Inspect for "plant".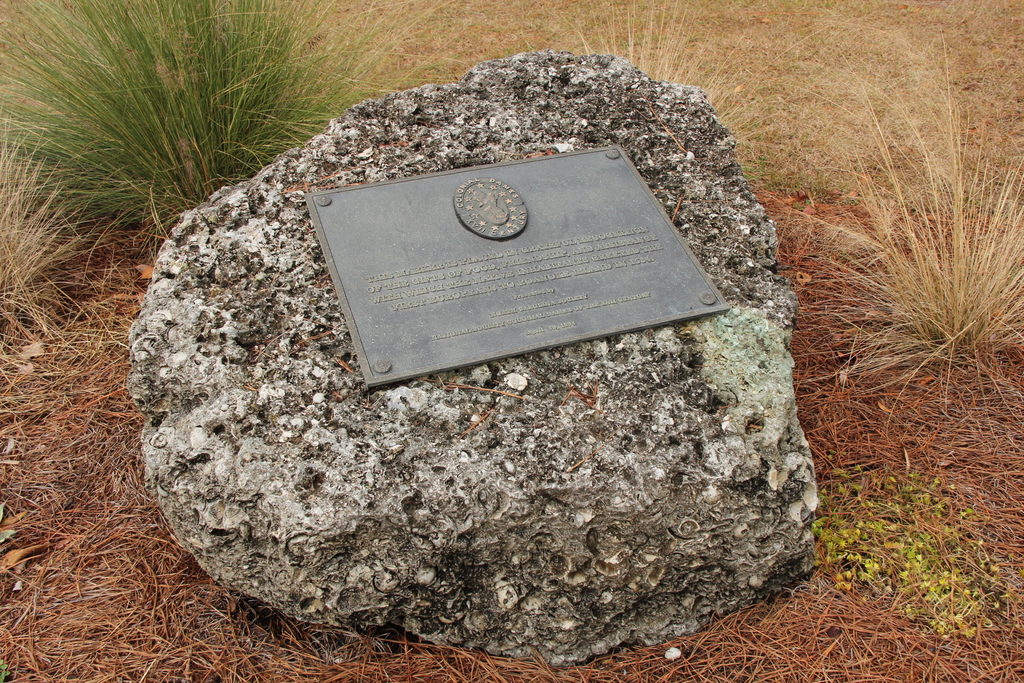
Inspection: <box>813,448,999,643</box>.
